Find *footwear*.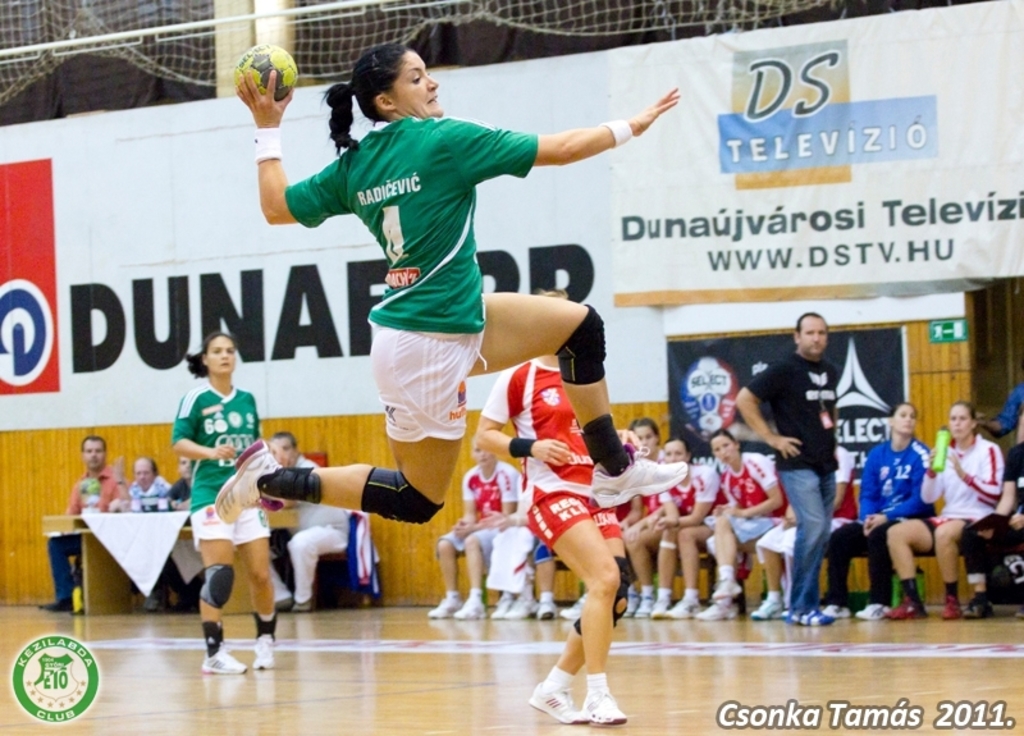
x1=581, y1=669, x2=627, y2=724.
